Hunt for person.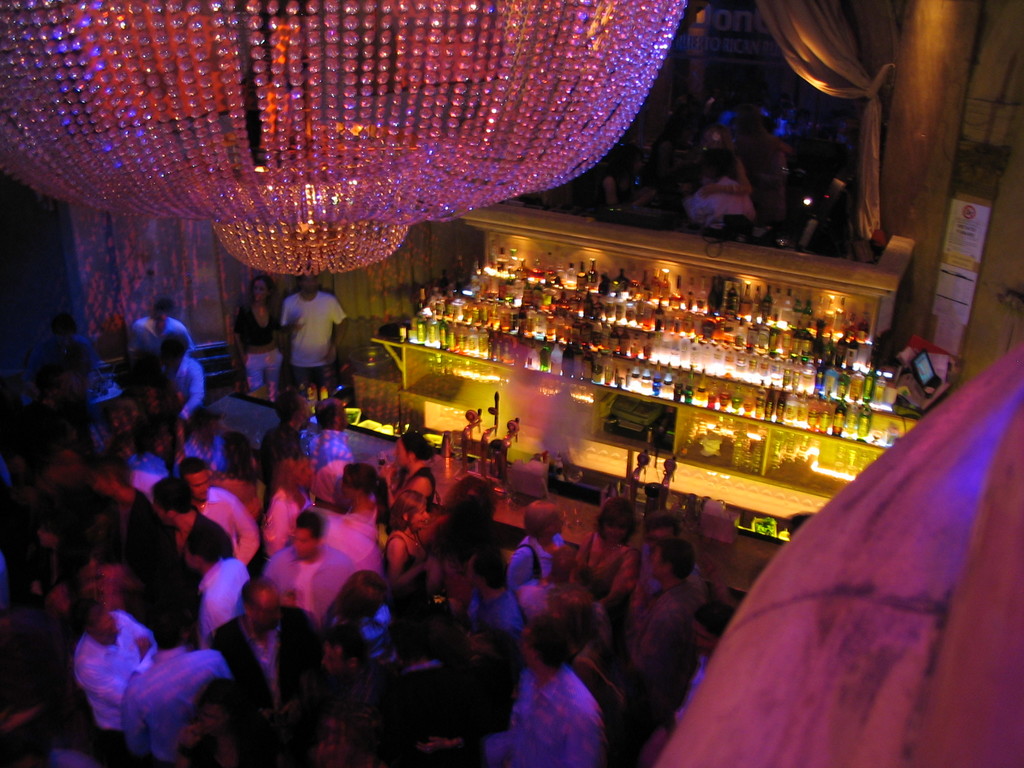
Hunted down at [76,594,163,767].
